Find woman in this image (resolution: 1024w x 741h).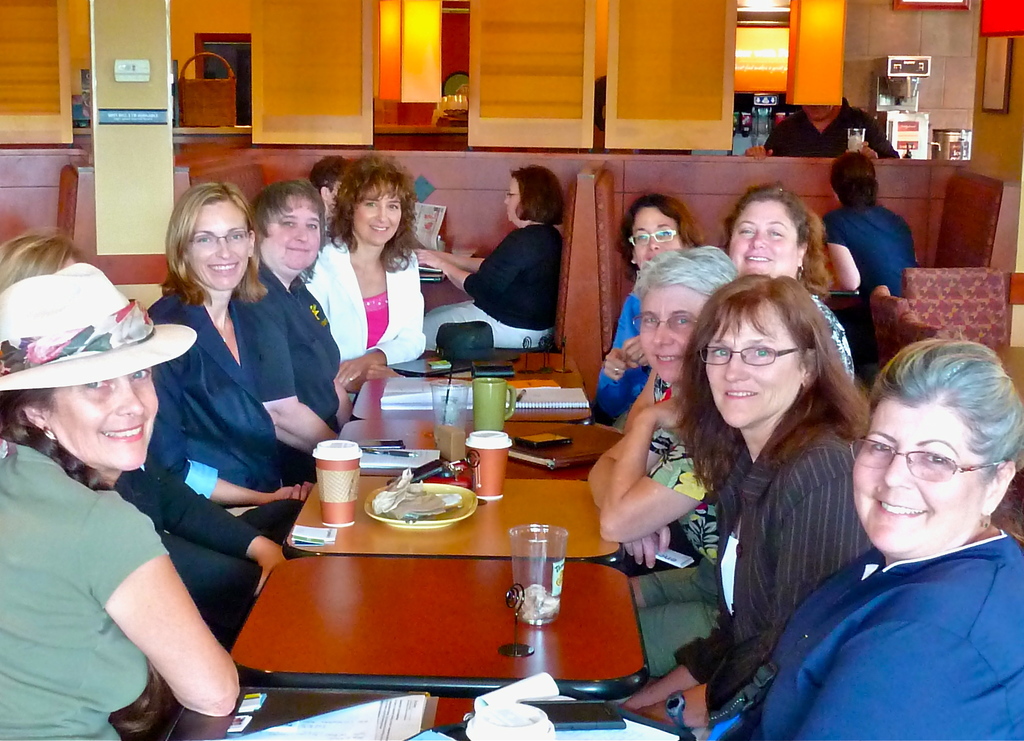
select_region(816, 149, 917, 324).
